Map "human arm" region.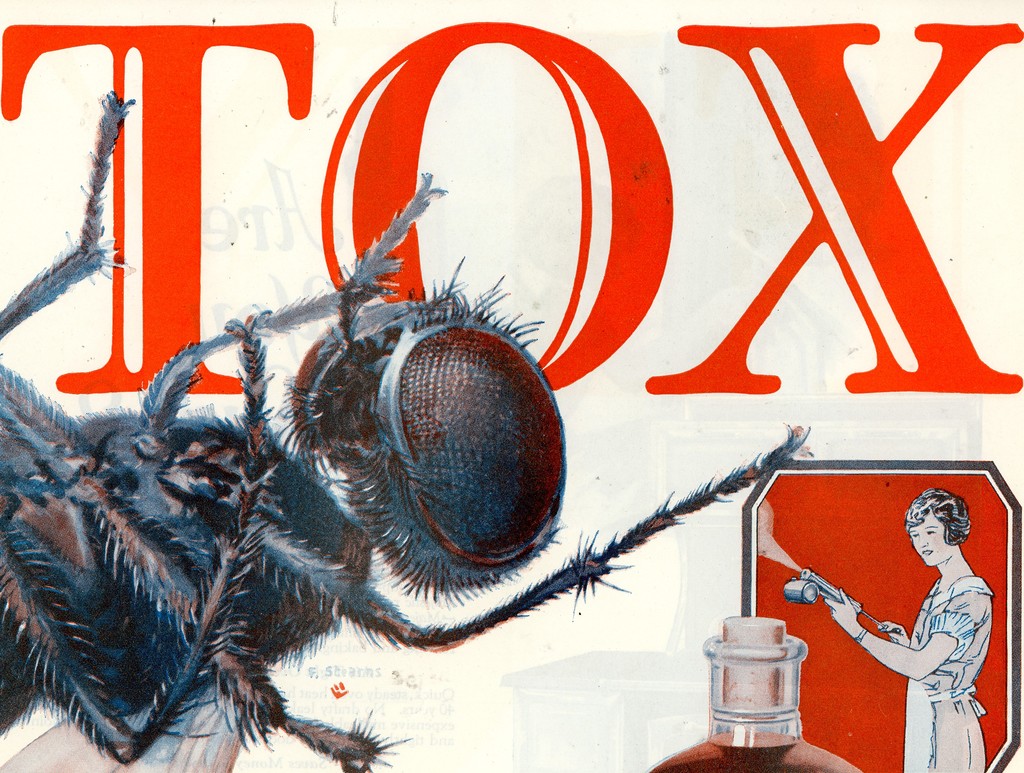
Mapped to (820, 587, 956, 683).
